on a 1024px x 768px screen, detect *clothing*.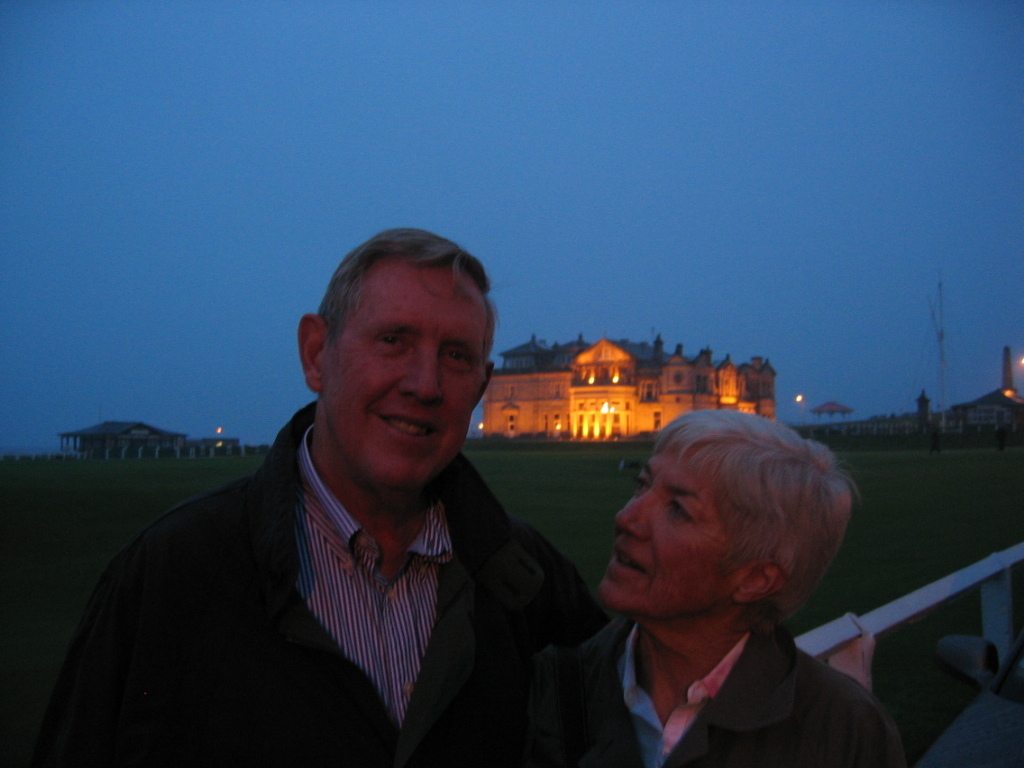
BBox(68, 403, 601, 758).
